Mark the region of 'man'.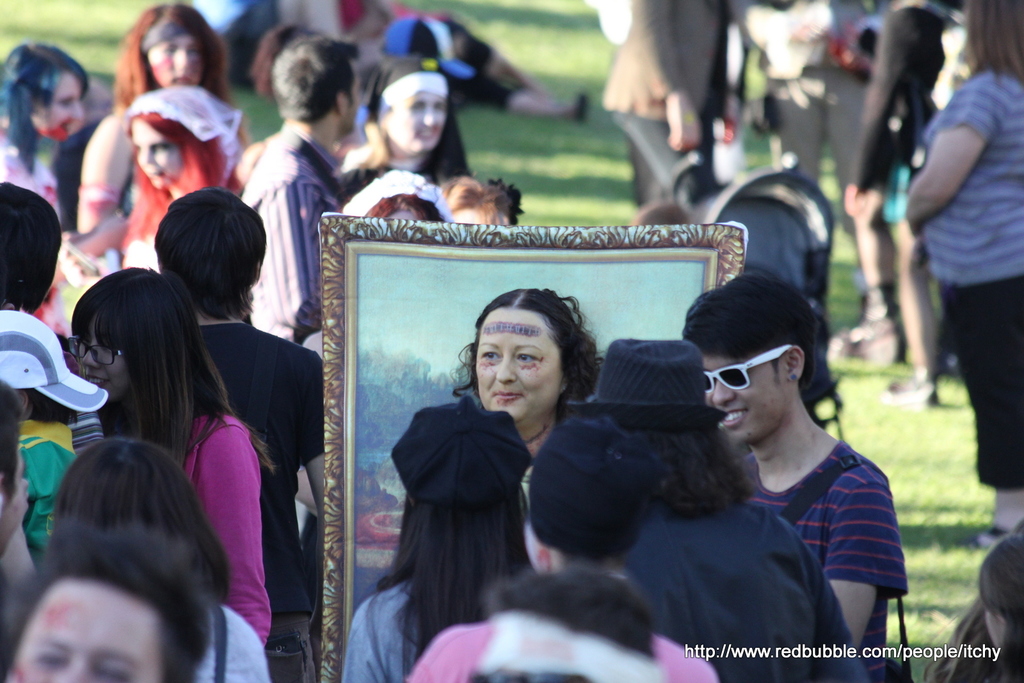
Region: [678, 275, 910, 682].
